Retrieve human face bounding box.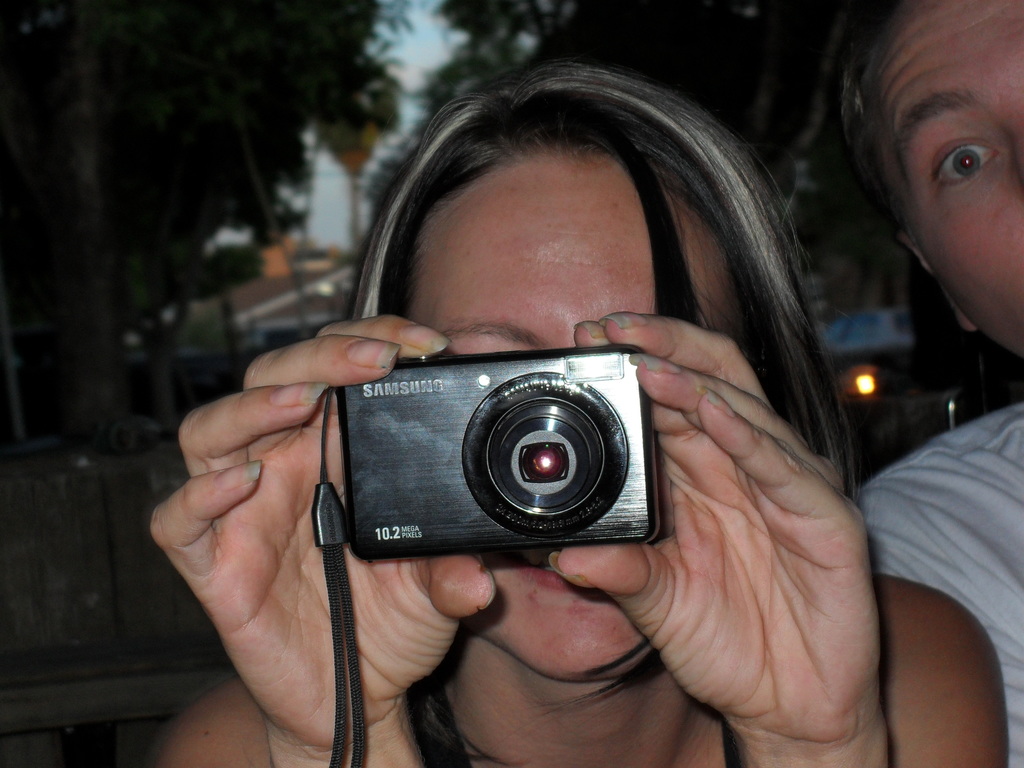
Bounding box: x1=407 y1=168 x2=738 y2=681.
